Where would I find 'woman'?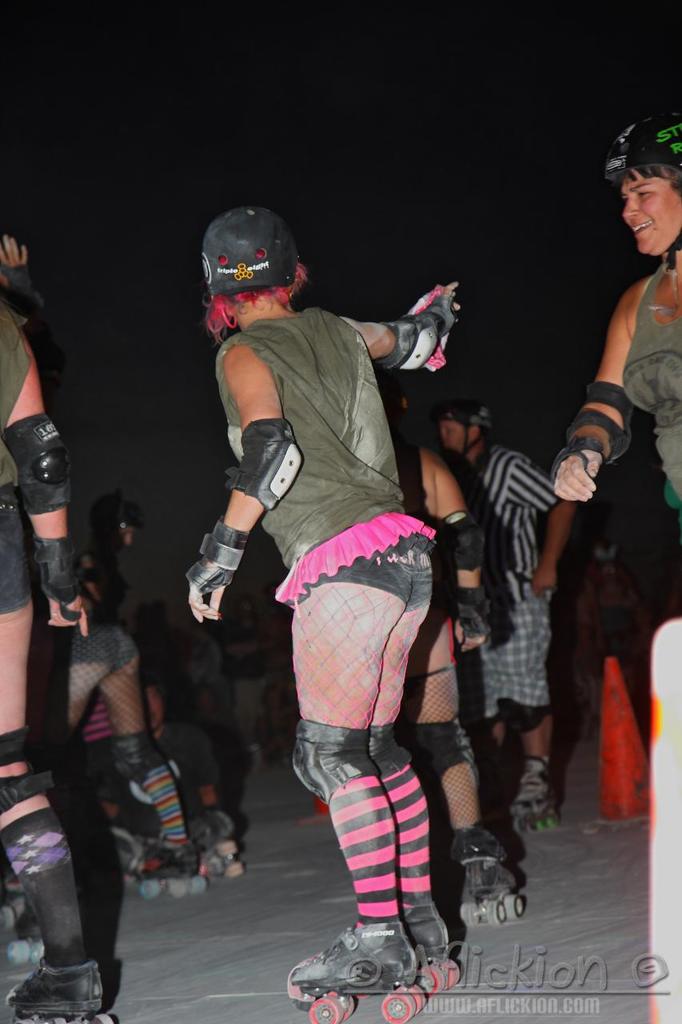
At box(0, 294, 103, 1017).
